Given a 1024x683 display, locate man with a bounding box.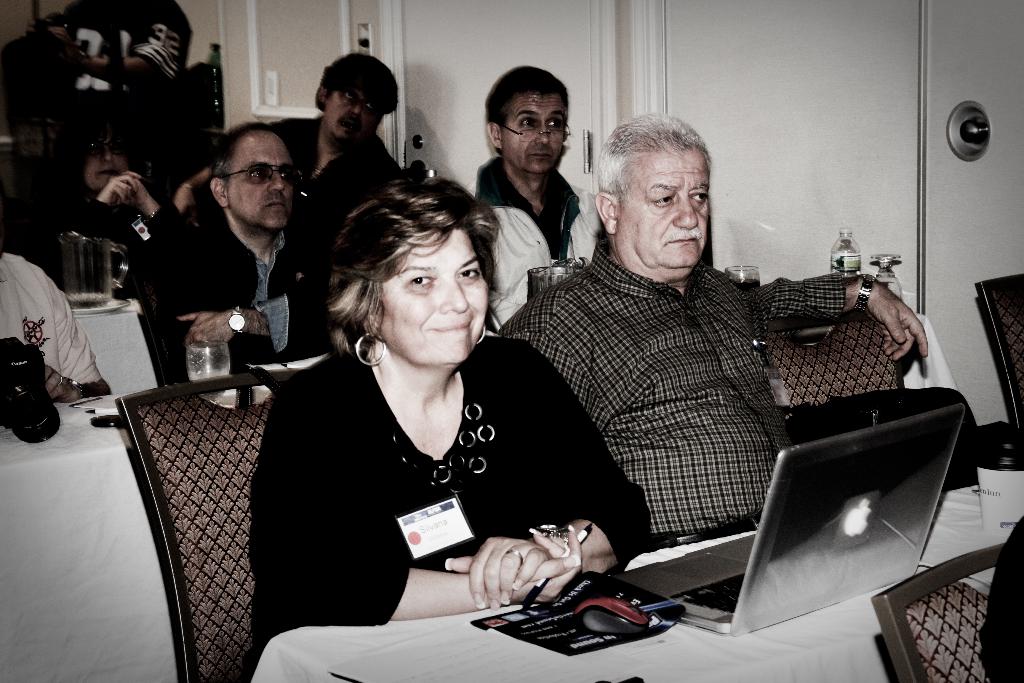
Located: (119,118,339,377).
